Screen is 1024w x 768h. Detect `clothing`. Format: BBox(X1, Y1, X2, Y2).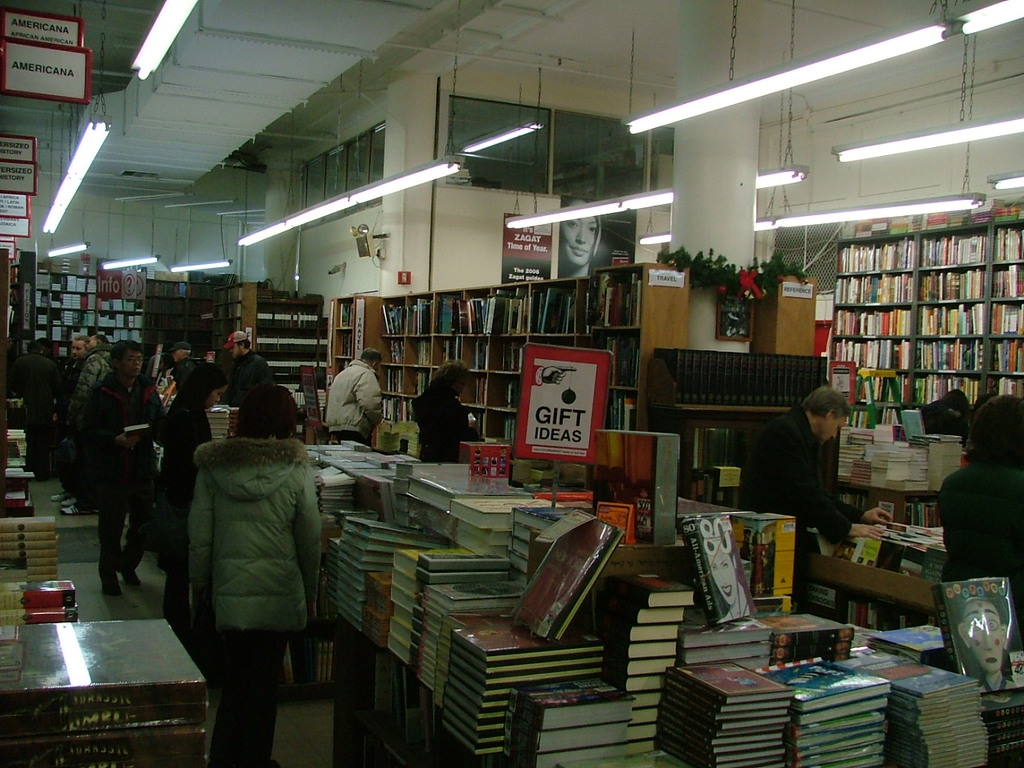
BBox(60, 330, 114, 496).
